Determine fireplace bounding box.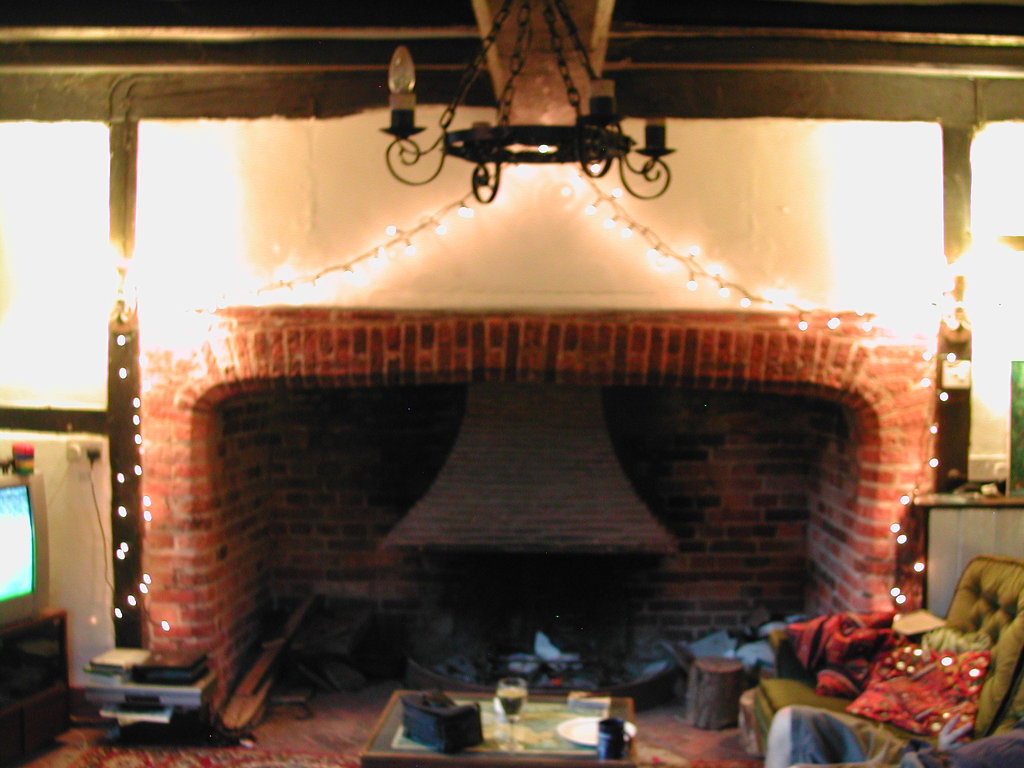
Determined: [211,372,863,742].
